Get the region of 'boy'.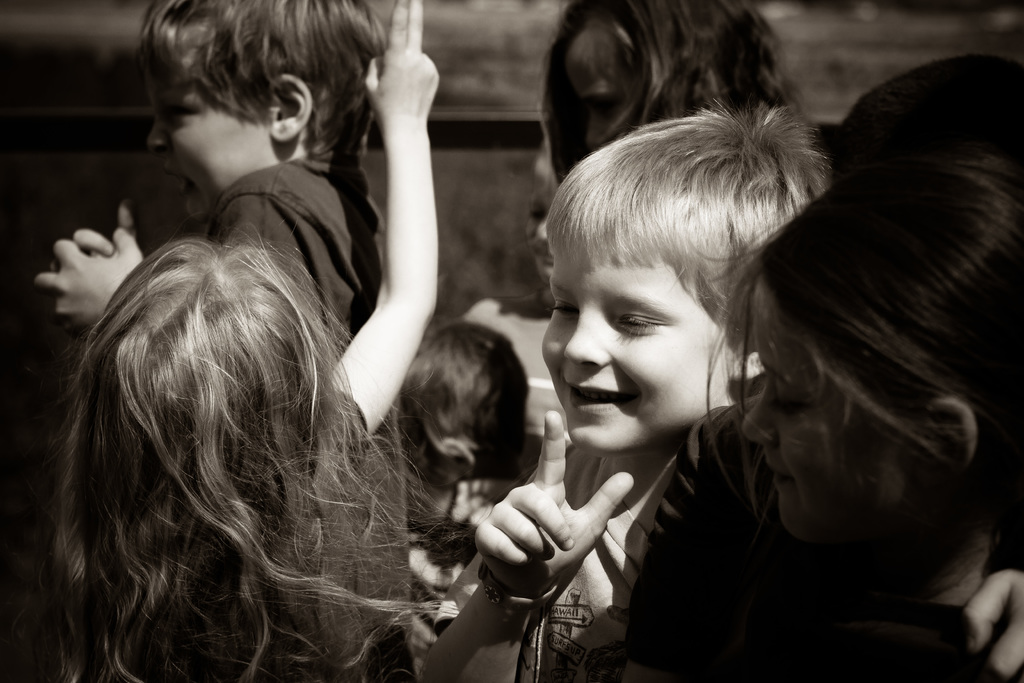
397/101/841/682.
